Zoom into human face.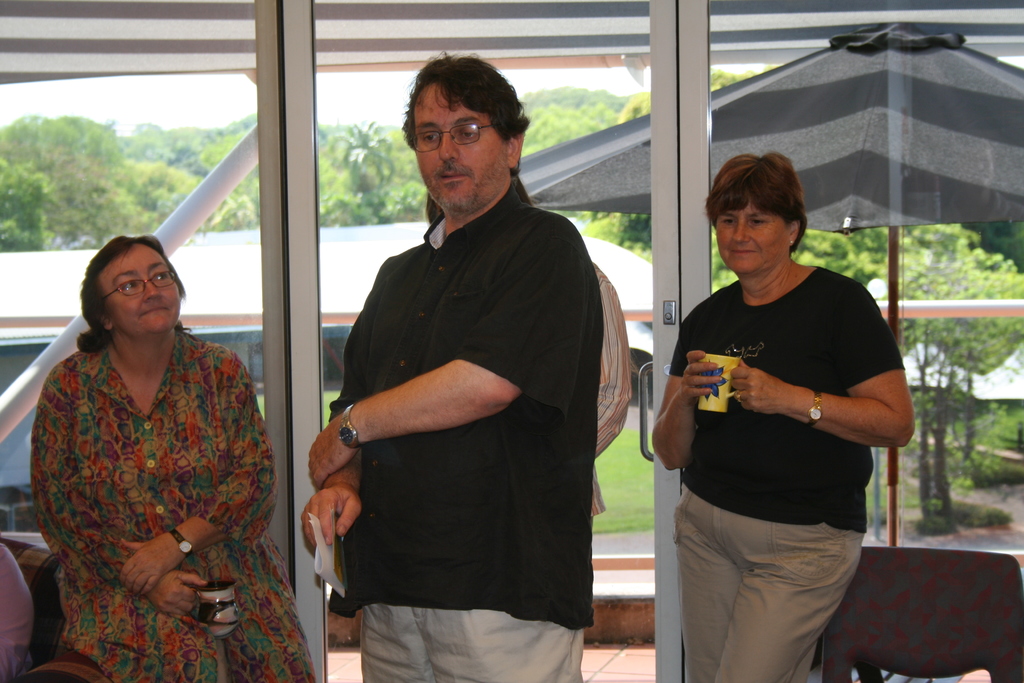
Zoom target: x1=407 y1=80 x2=506 y2=208.
